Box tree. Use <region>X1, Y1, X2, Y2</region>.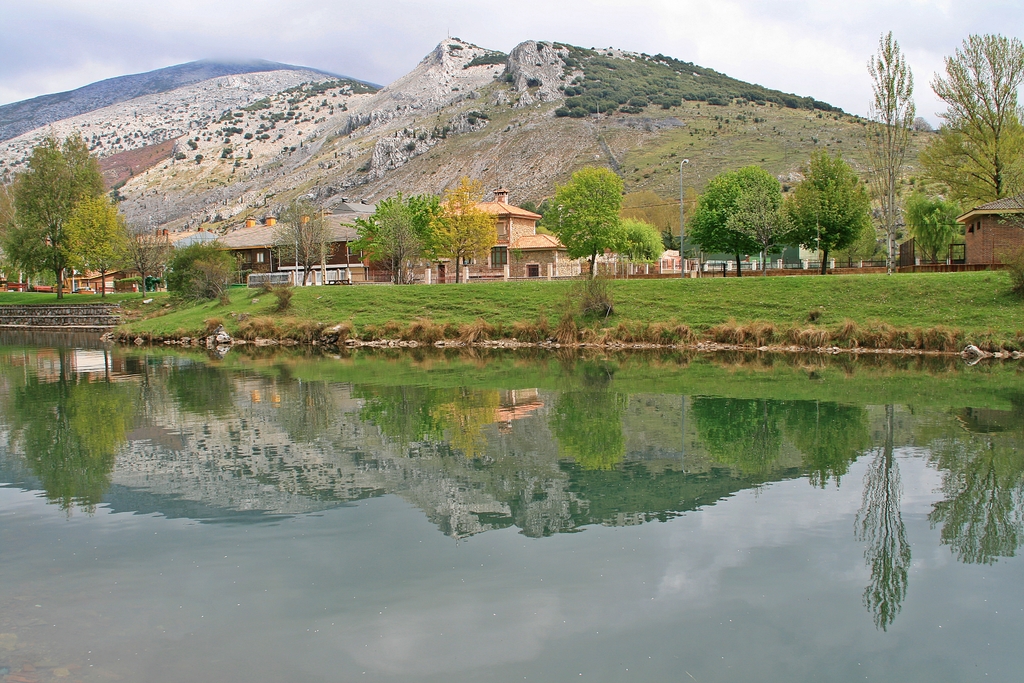
<region>260, 204, 339, 290</region>.
